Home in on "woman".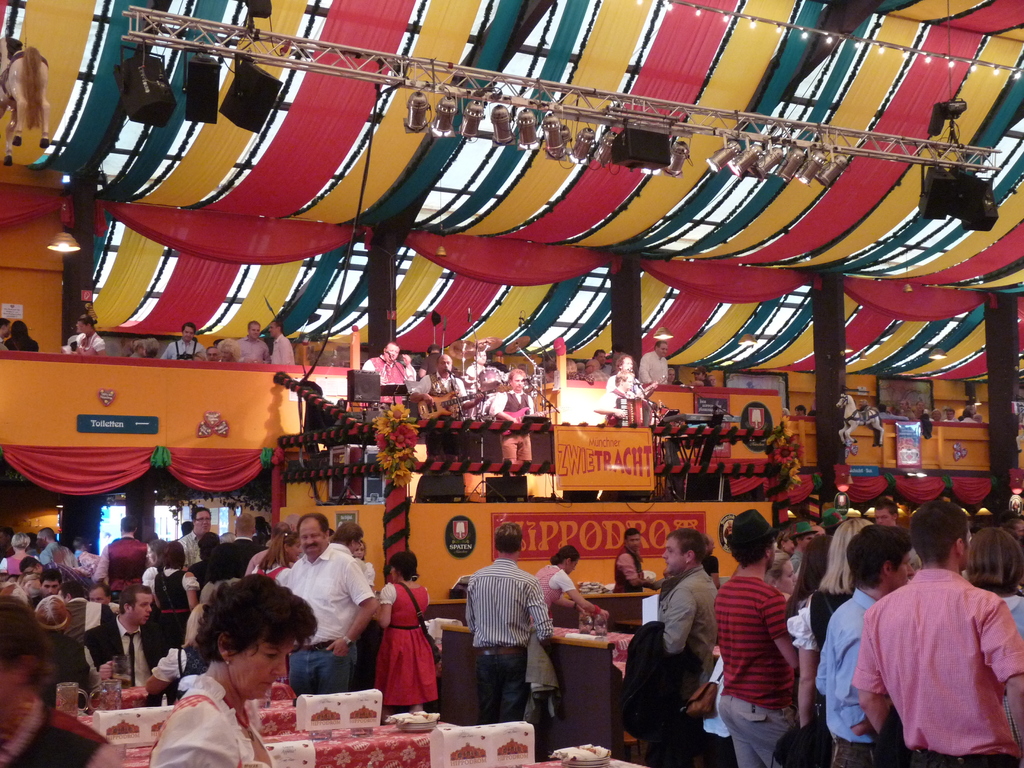
Homed in at region(144, 541, 169, 586).
